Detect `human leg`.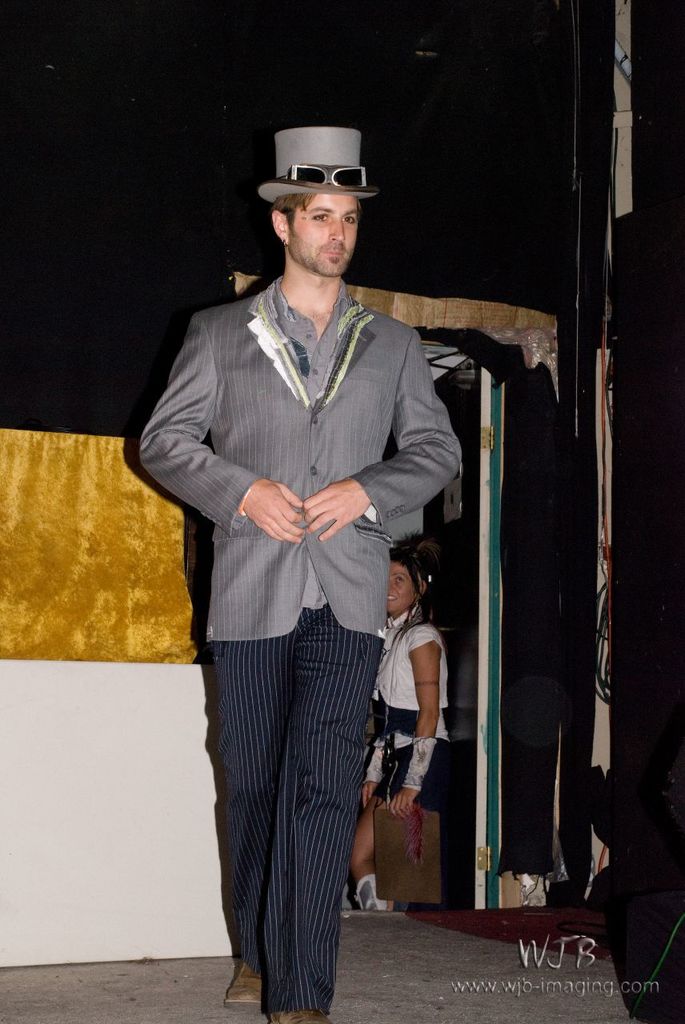
Detected at rect(350, 724, 445, 911).
